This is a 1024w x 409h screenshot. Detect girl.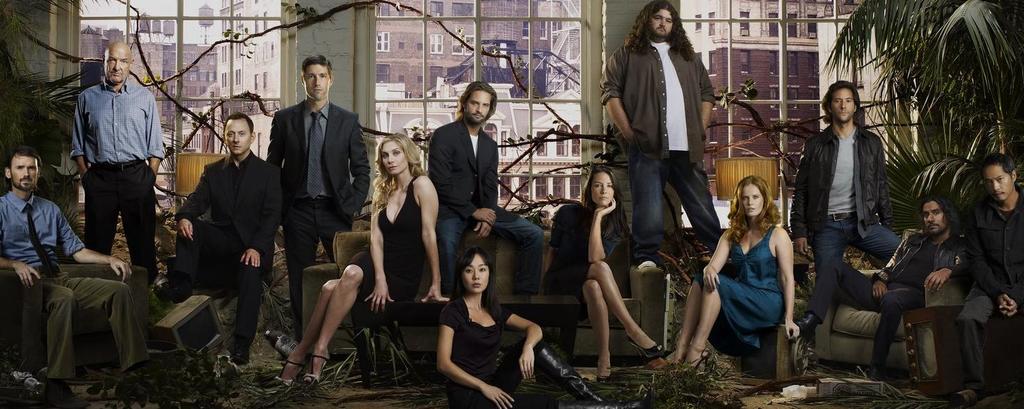
bbox=[272, 133, 451, 383].
